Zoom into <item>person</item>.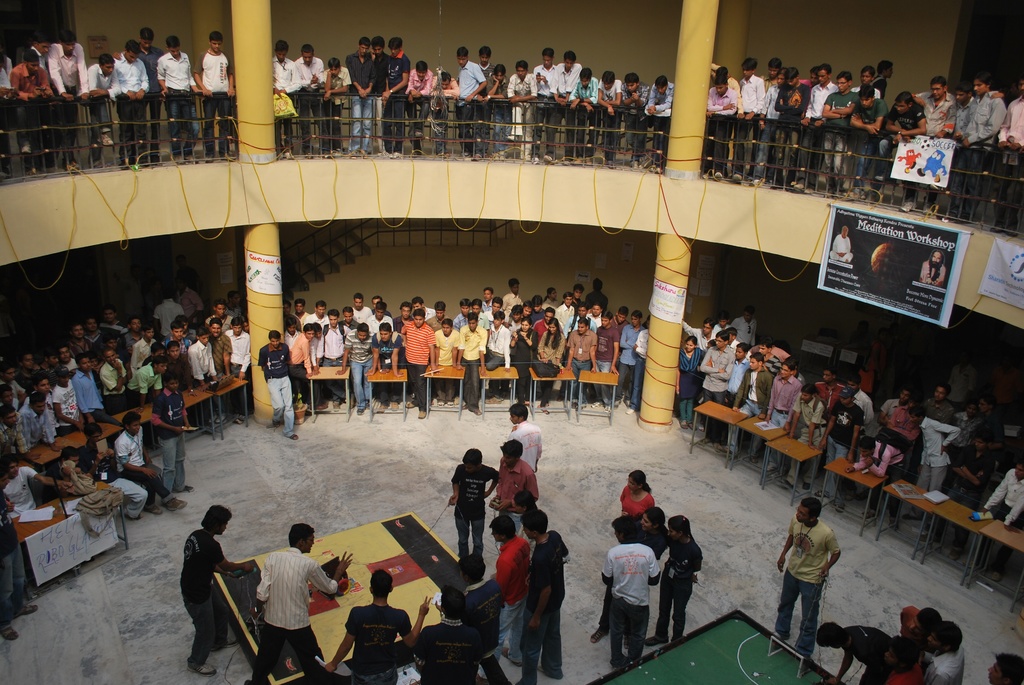
Zoom target: {"x1": 902, "y1": 77, "x2": 954, "y2": 209}.
